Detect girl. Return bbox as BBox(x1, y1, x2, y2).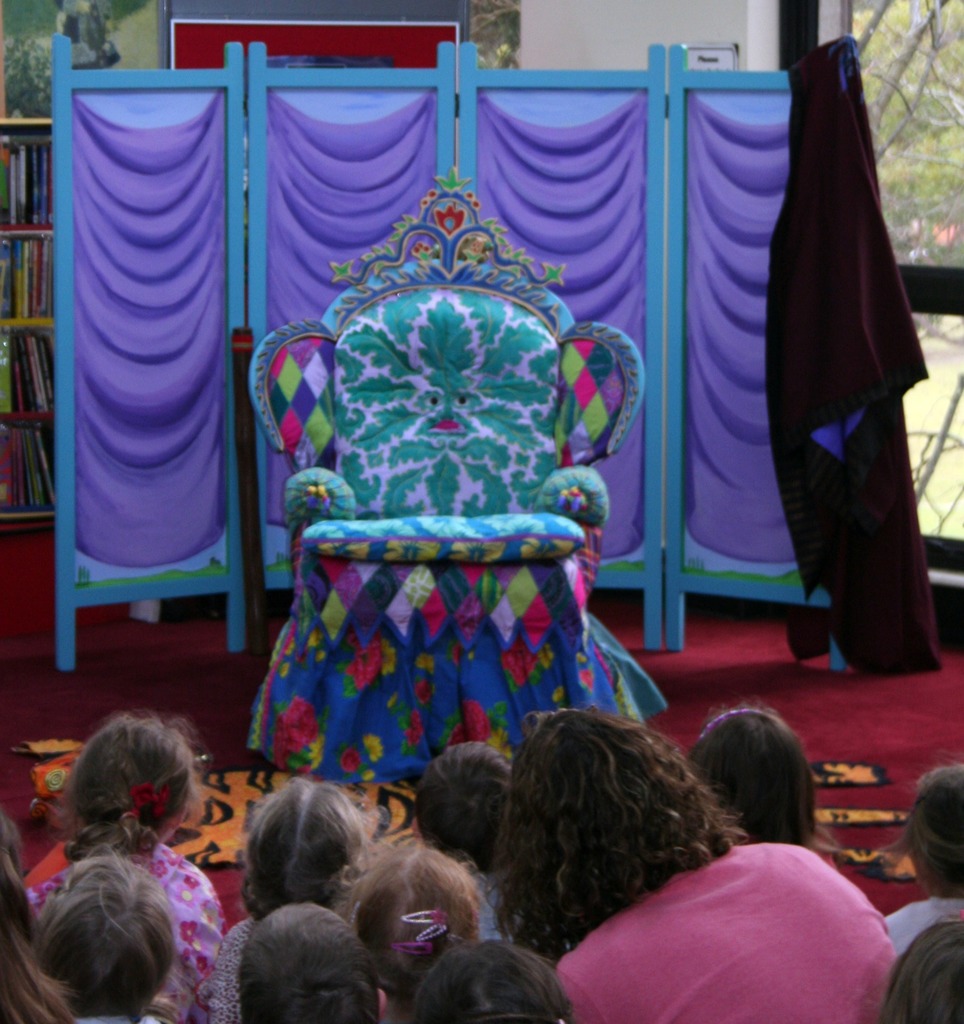
BBox(202, 780, 382, 1023).
